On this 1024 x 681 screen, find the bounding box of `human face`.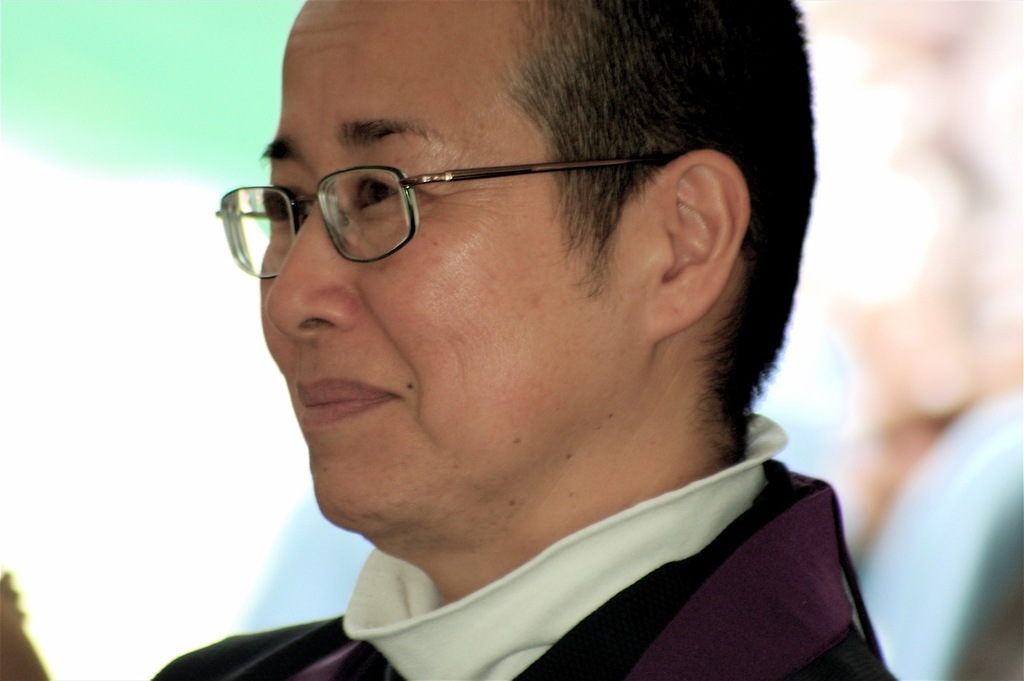
Bounding box: pyautogui.locateOnScreen(262, 0, 648, 534).
